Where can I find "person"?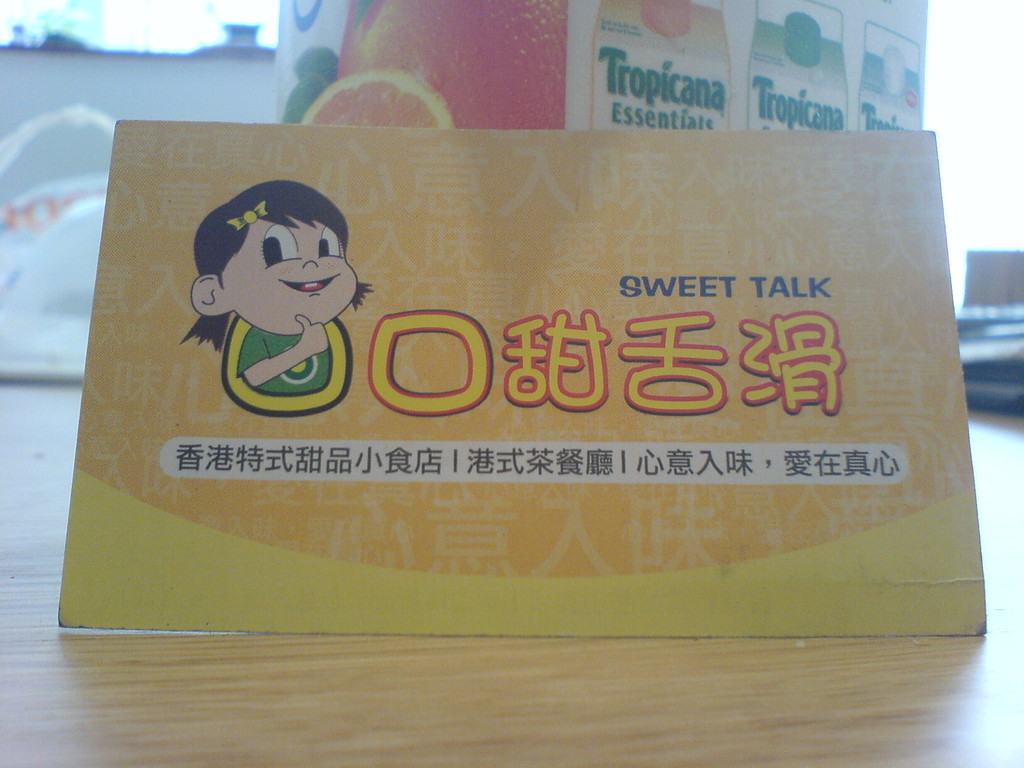
You can find it at x1=186, y1=176, x2=364, y2=396.
